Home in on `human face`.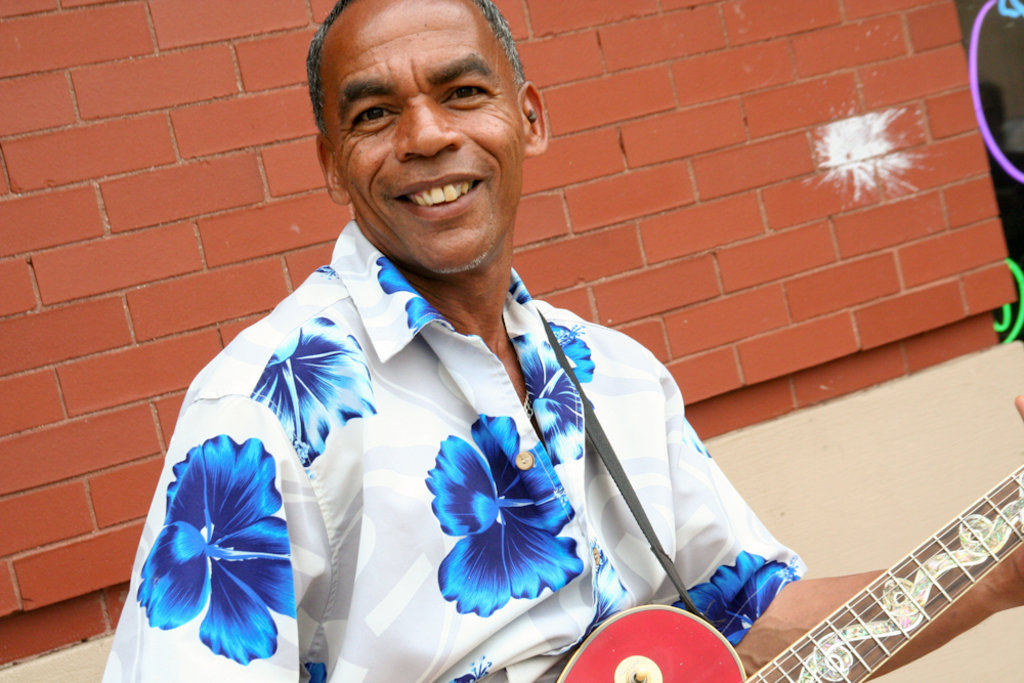
Homed in at x1=319 y1=0 x2=524 y2=274.
